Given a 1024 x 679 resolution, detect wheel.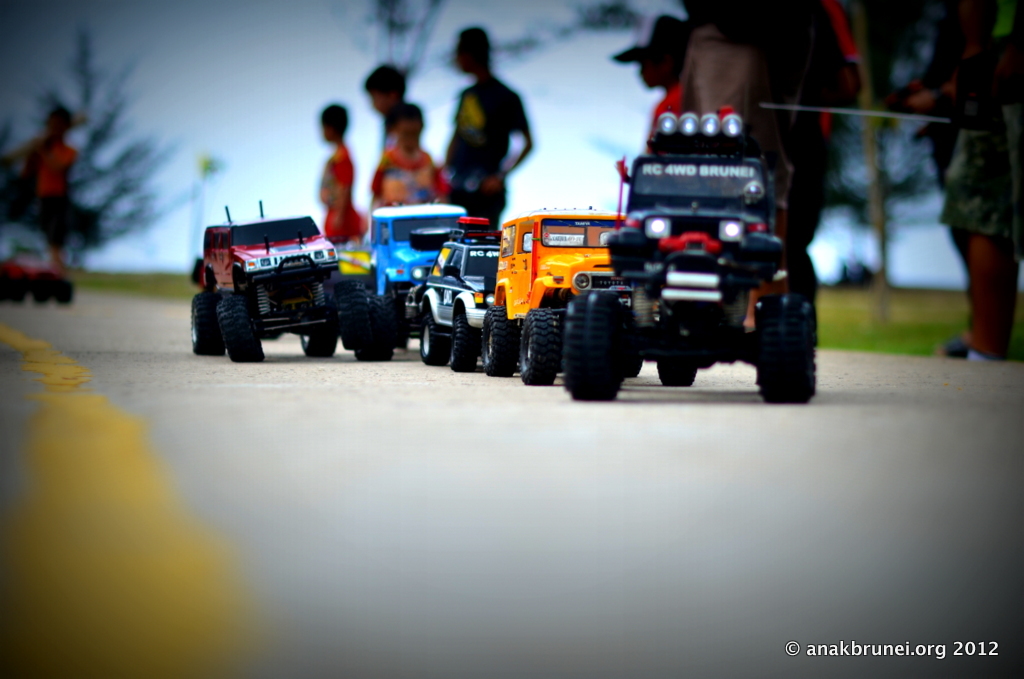
rect(456, 314, 472, 366).
